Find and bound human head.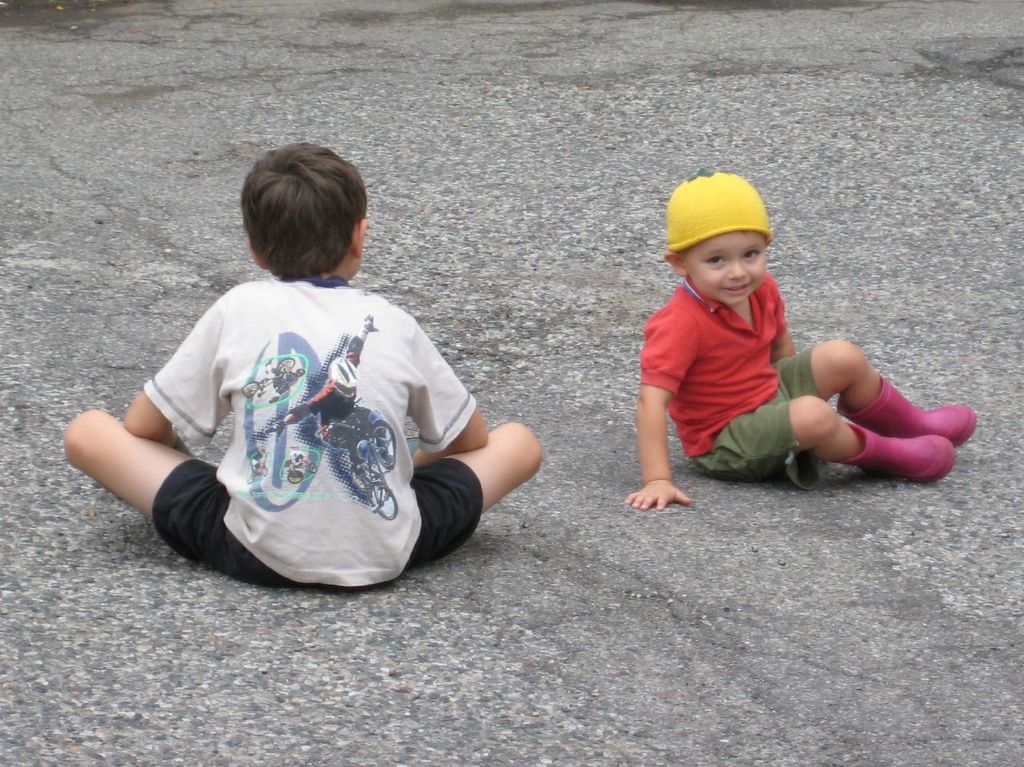
Bound: region(242, 142, 366, 282).
